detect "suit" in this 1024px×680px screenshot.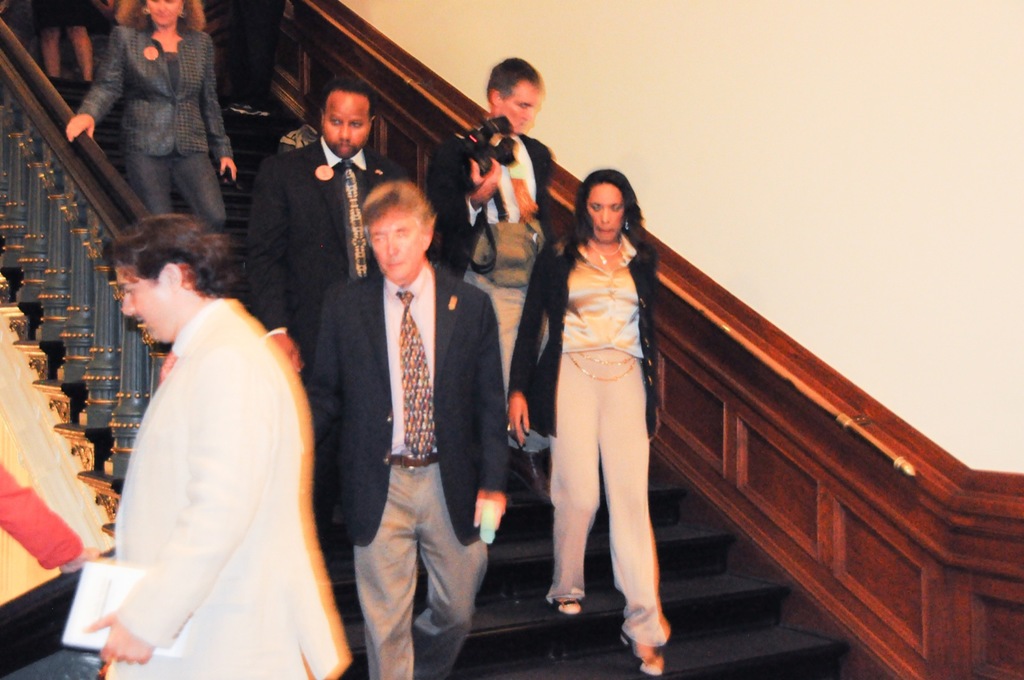
Detection: [x1=305, y1=257, x2=509, y2=679].
